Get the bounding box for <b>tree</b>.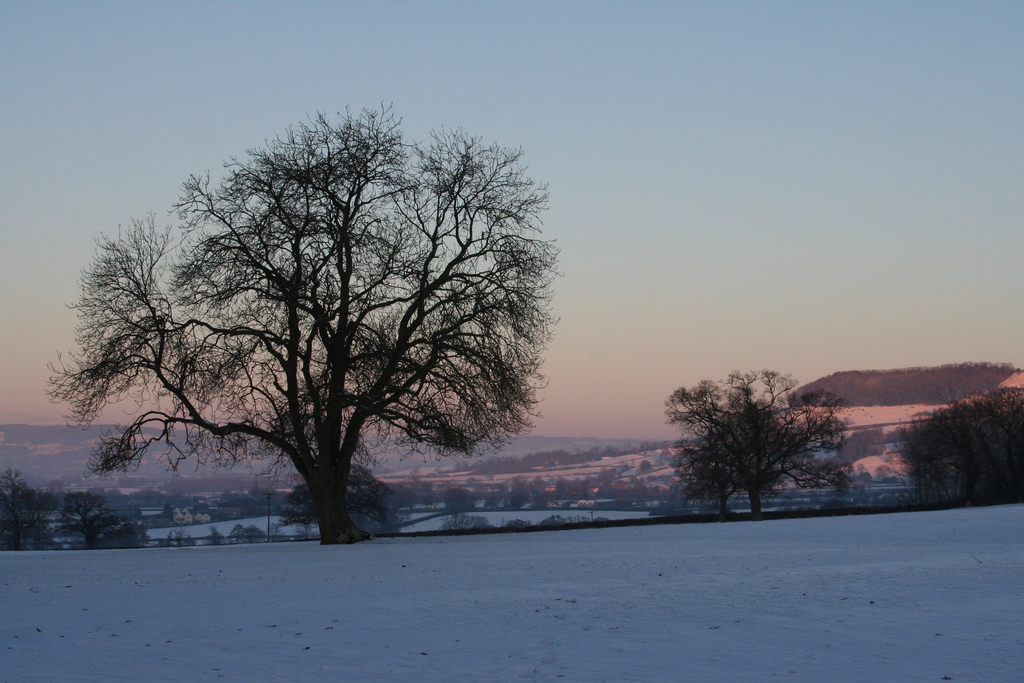
Rect(90, 88, 570, 558).
